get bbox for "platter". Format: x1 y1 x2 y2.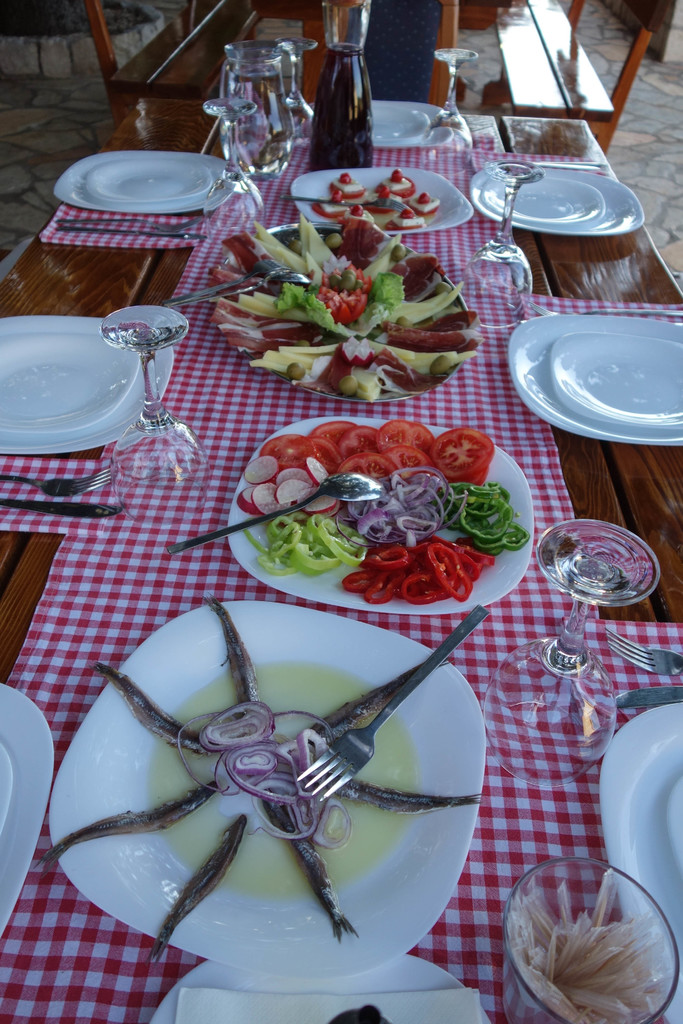
0 678 52 930.
